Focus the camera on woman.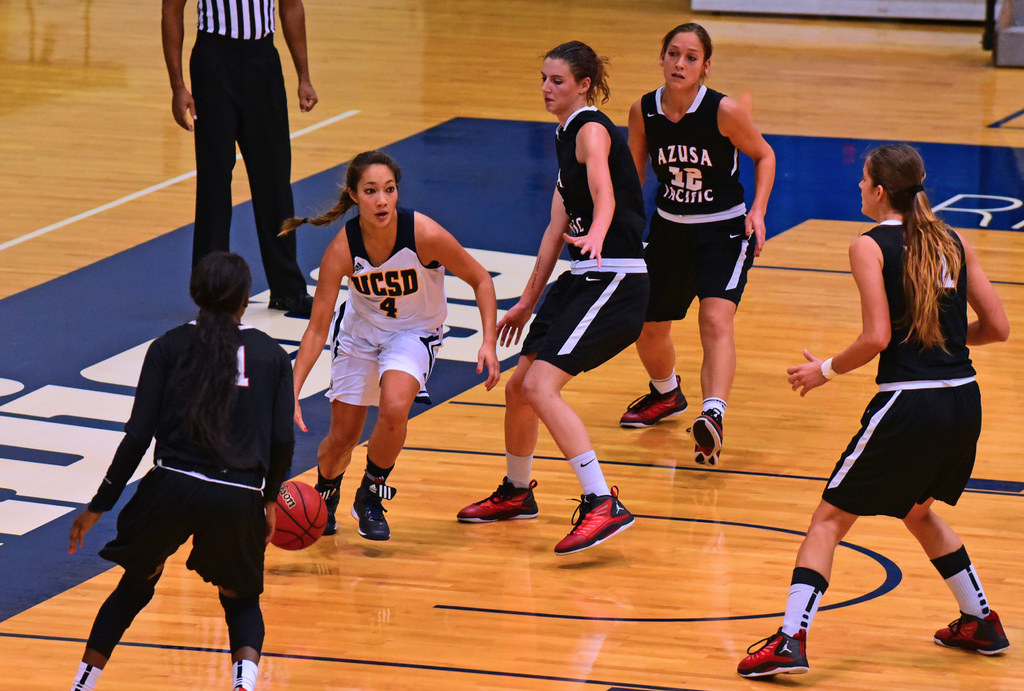
Focus region: <region>277, 150, 502, 543</region>.
